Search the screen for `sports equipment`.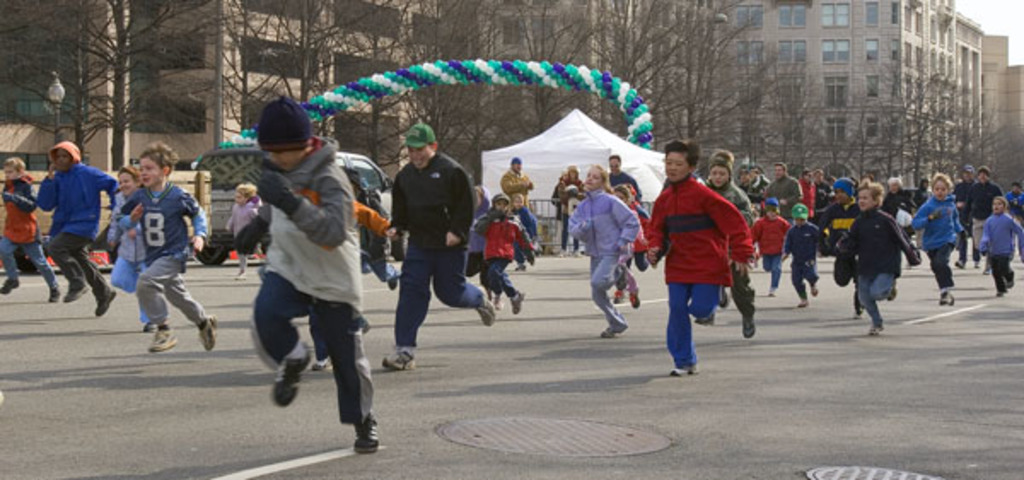
Found at [x1=270, y1=342, x2=312, y2=405].
